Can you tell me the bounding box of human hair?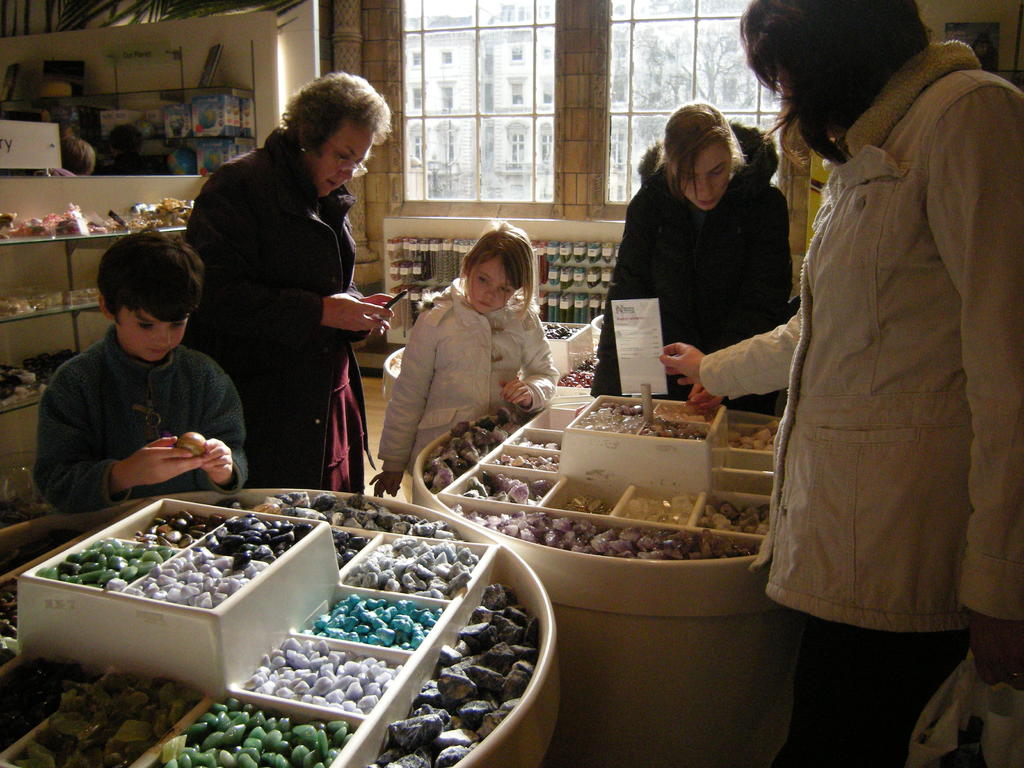
Rect(93, 230, 211, 325).
